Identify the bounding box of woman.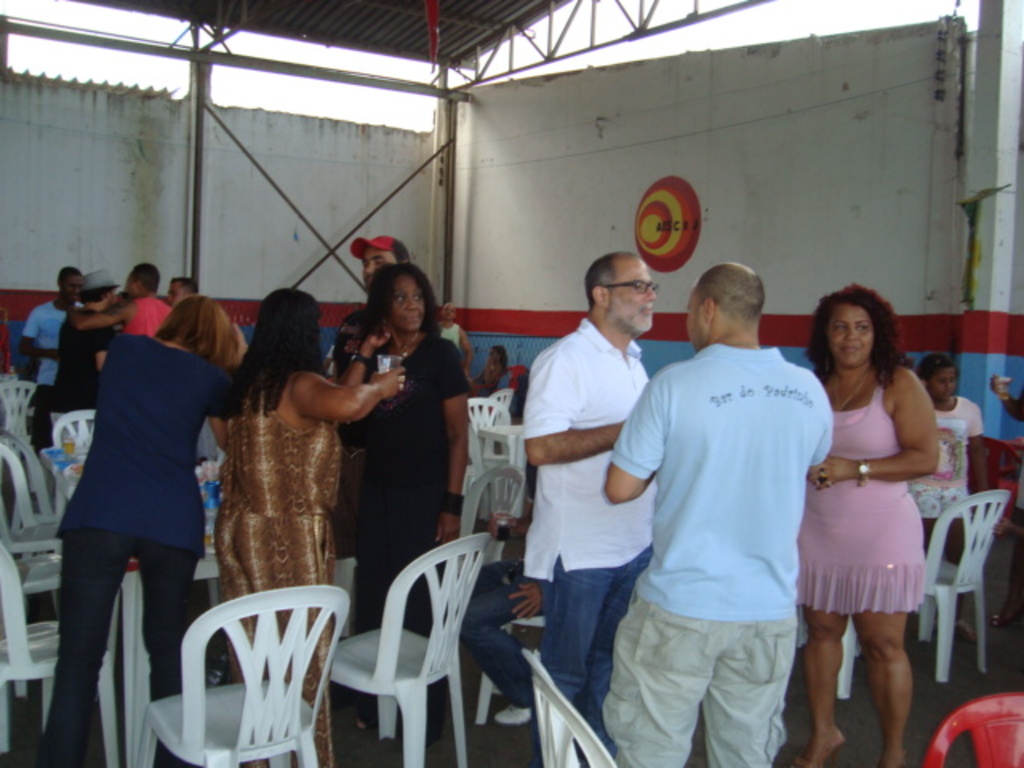
Rect(341, 267, 467, 731).
